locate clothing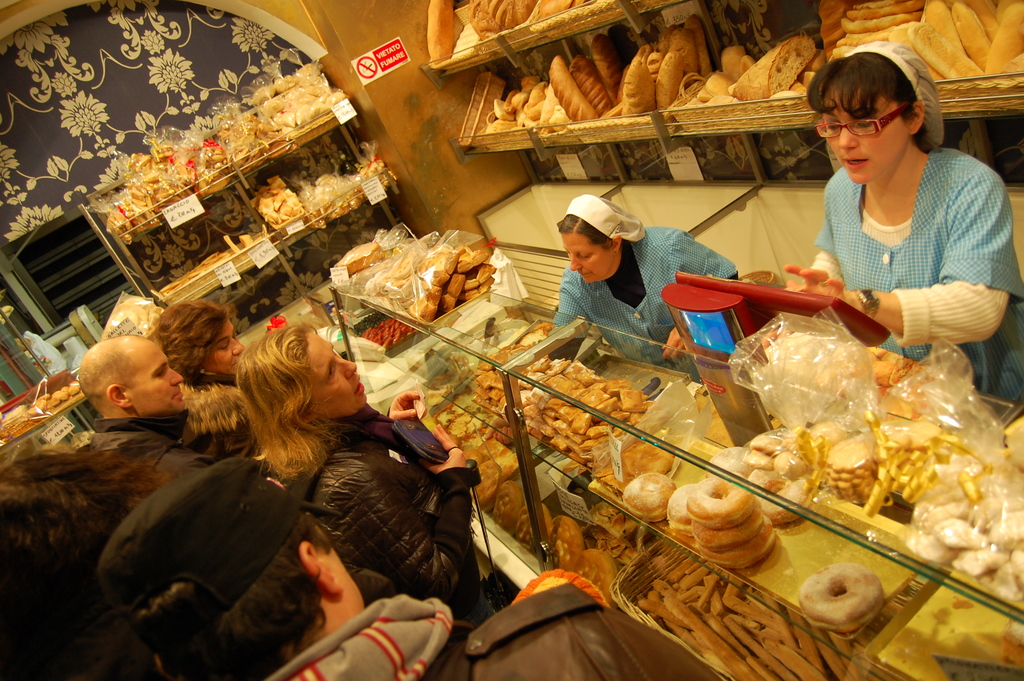
[808, 146, 1023, 409]
